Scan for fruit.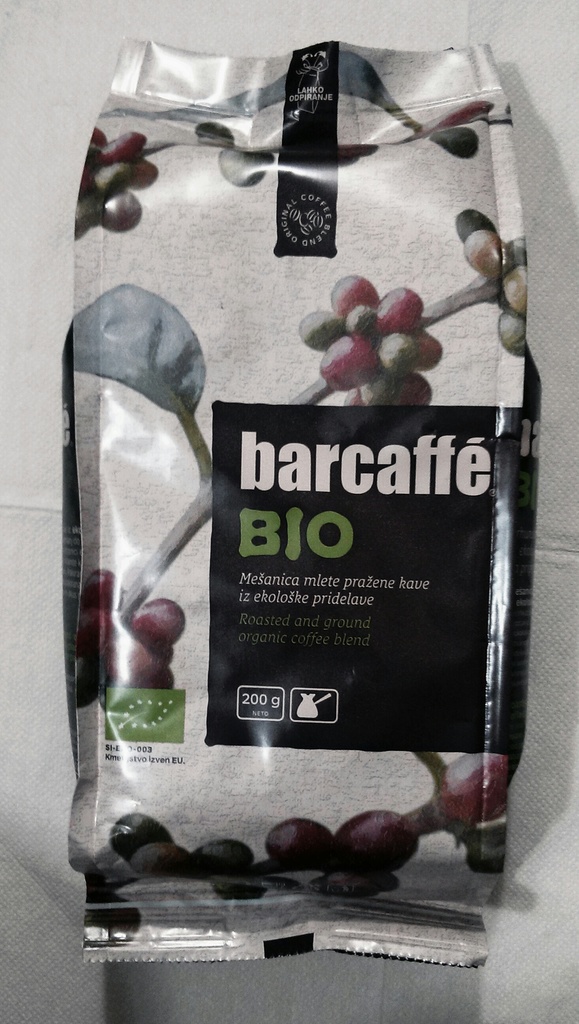
Scan result: 363,287,431,330.
